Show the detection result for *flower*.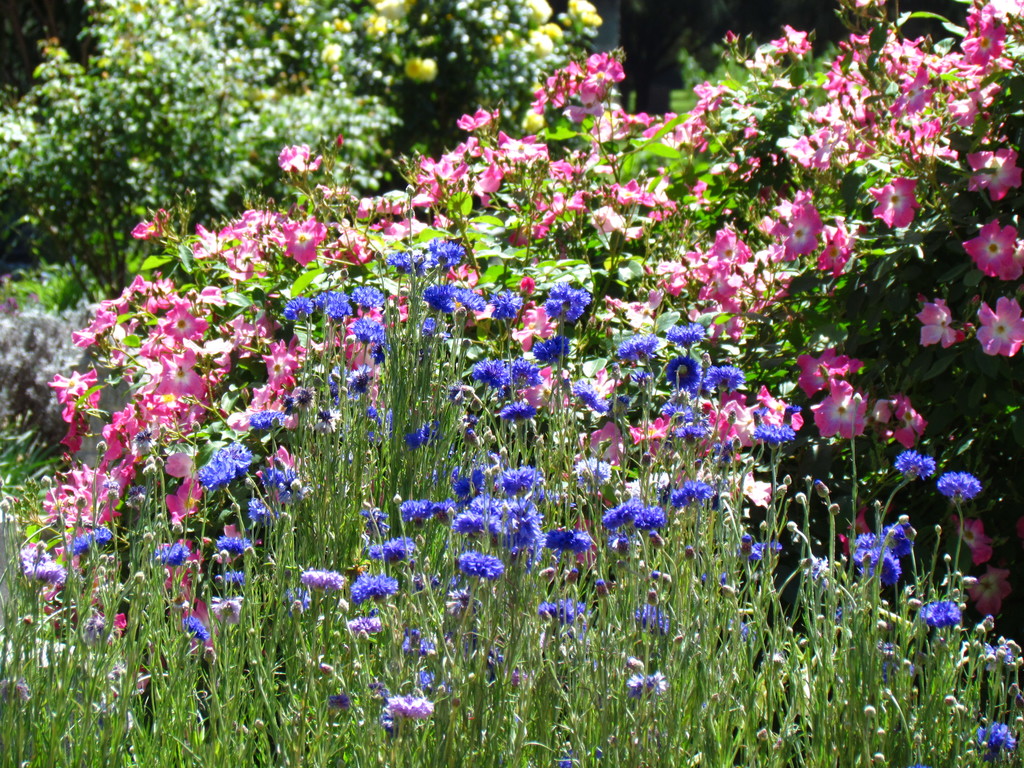
pyautogui.locateOnScreen(375, 534, 408, 567).
